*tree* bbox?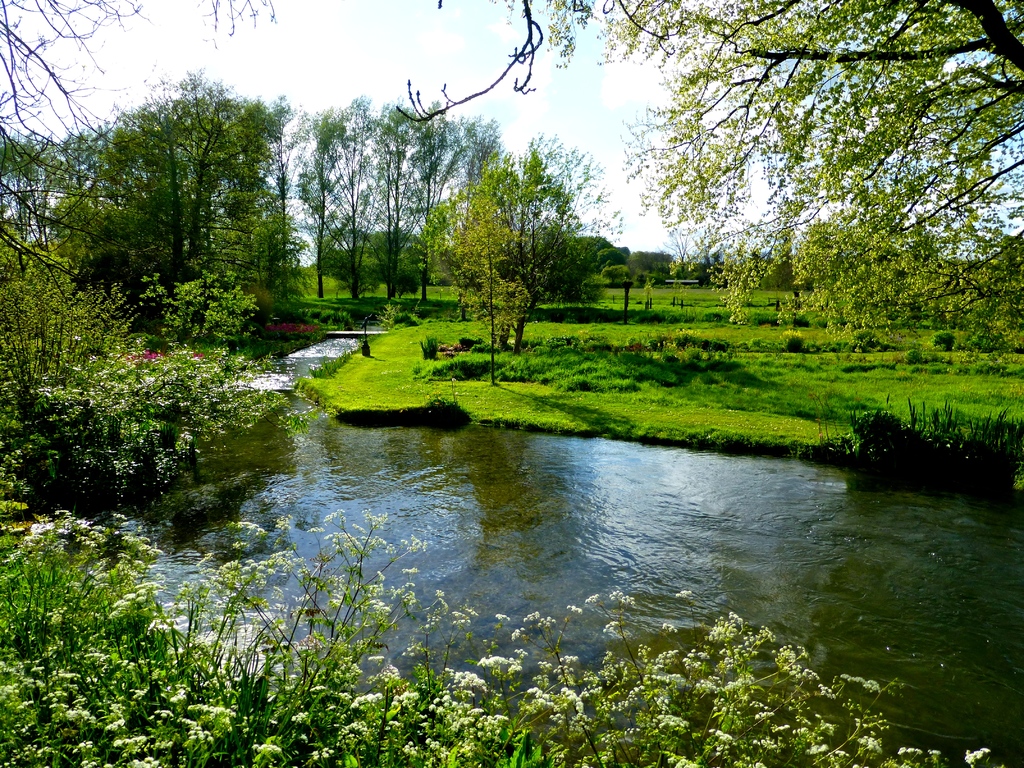
Rect(0, 0, 150, 270)
